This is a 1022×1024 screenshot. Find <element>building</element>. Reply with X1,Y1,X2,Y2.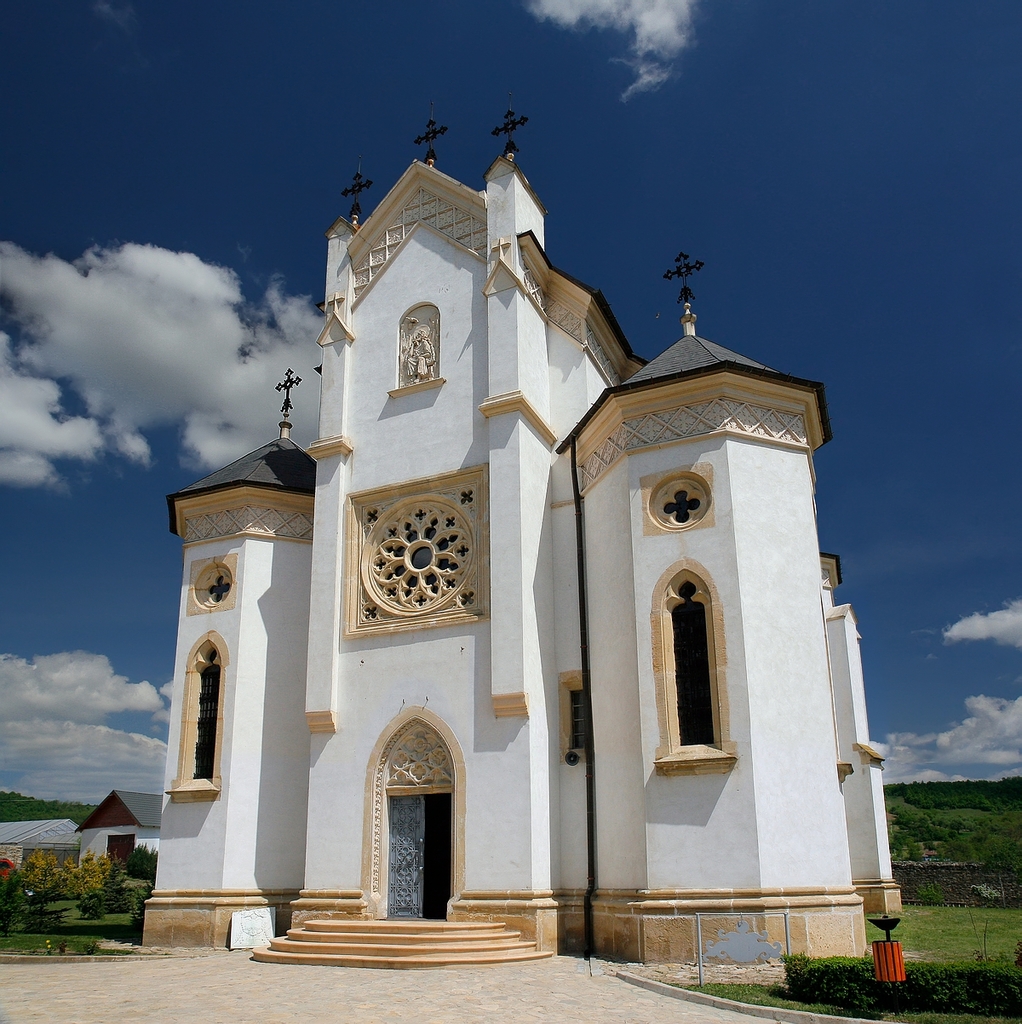
137,92,903,969.
